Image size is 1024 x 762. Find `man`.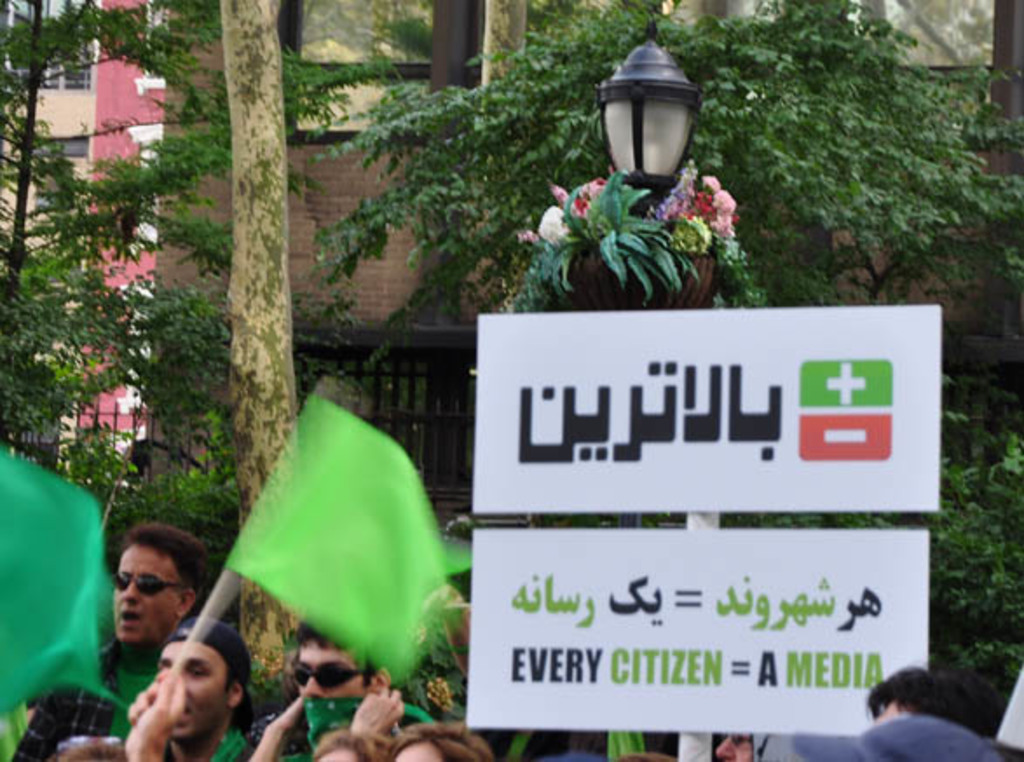
detection(864, 668, 1021, 760).
